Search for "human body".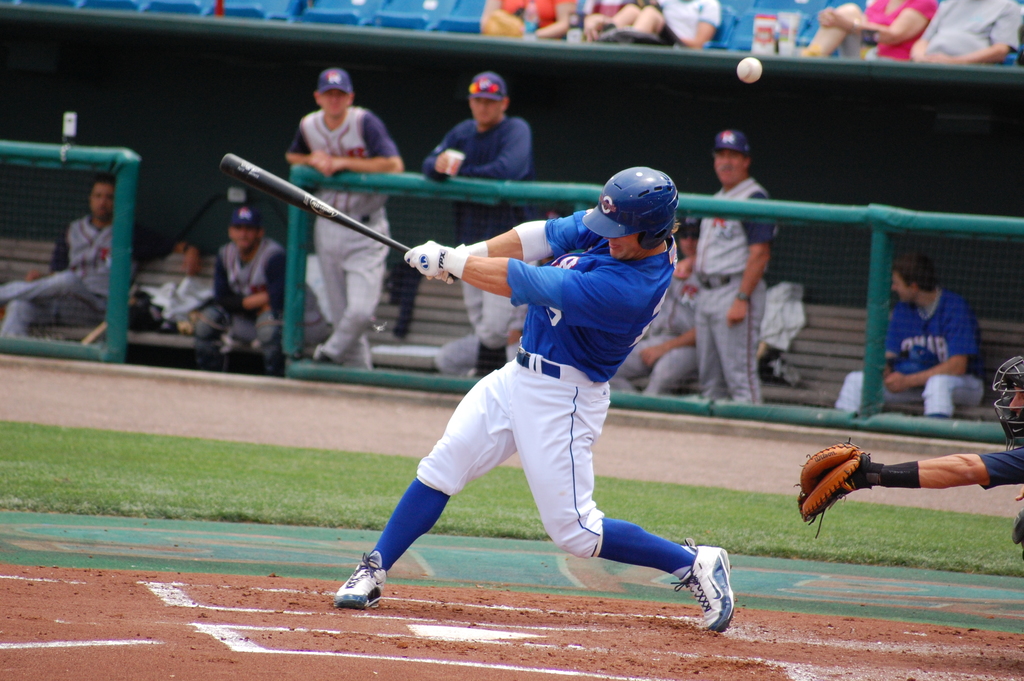
Found at box(333, 206, 734, 635).
